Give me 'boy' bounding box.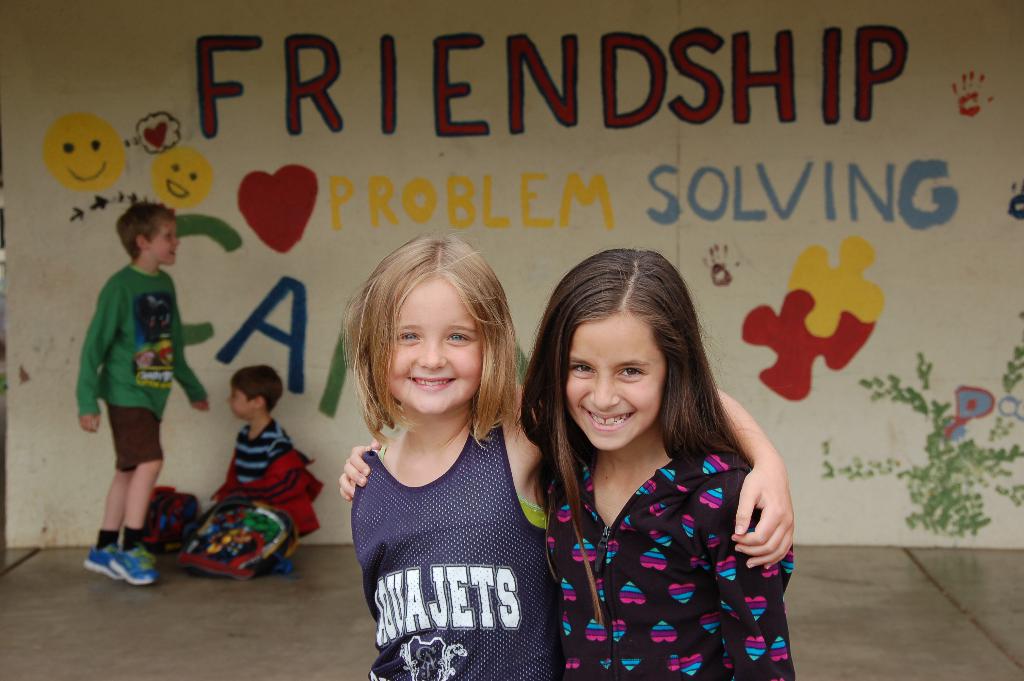
pyautogui.locateOnScreen(214, 361, 319, 566).
